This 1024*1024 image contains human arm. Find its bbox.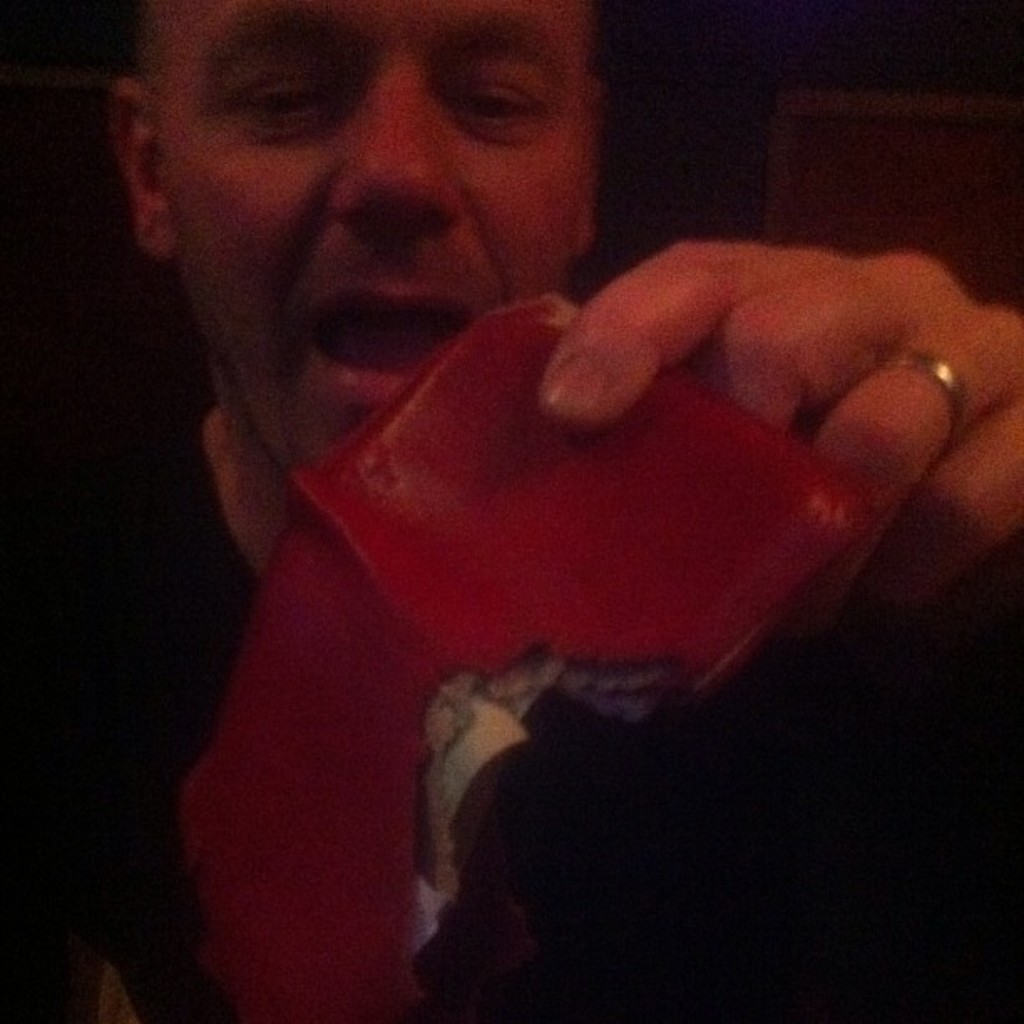
529:219:1022:668.
